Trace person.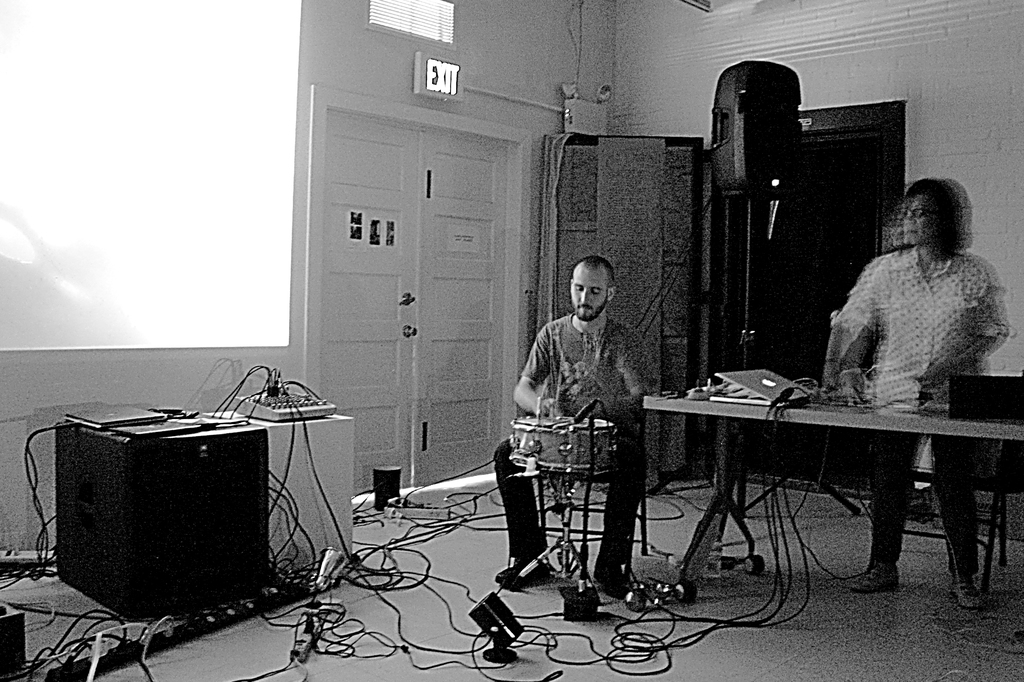
Traced to x1=819, y1=154, x2=995, y2=575.
